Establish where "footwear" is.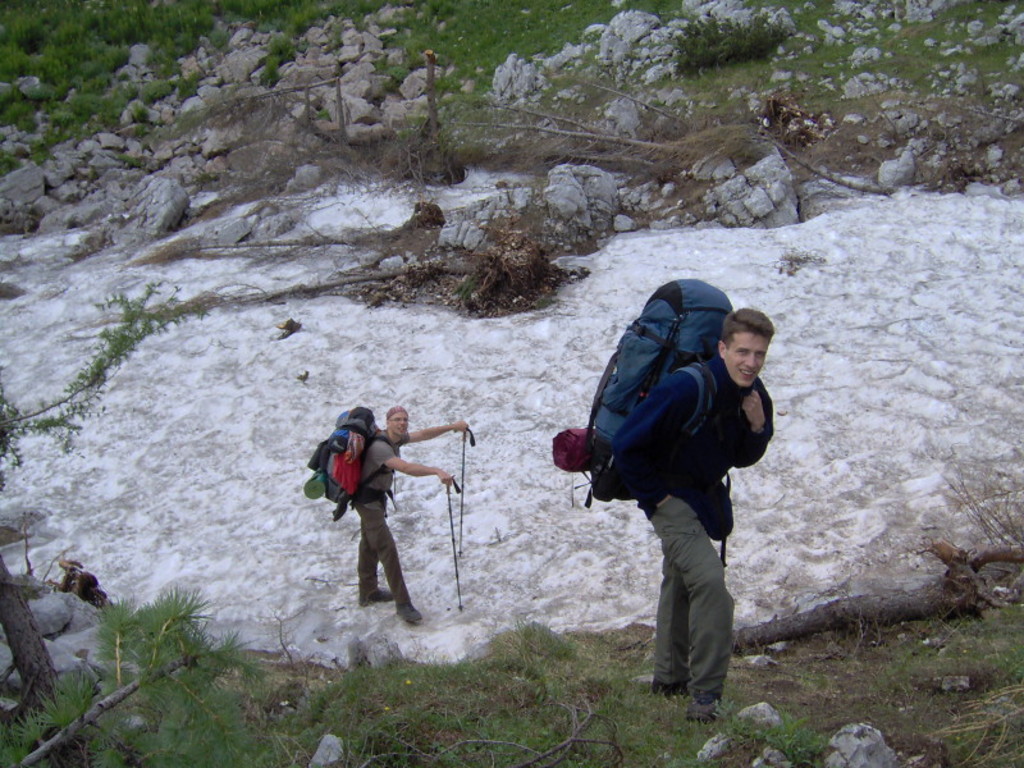
Established at left=650, top=675, right=692, bottom=690.
